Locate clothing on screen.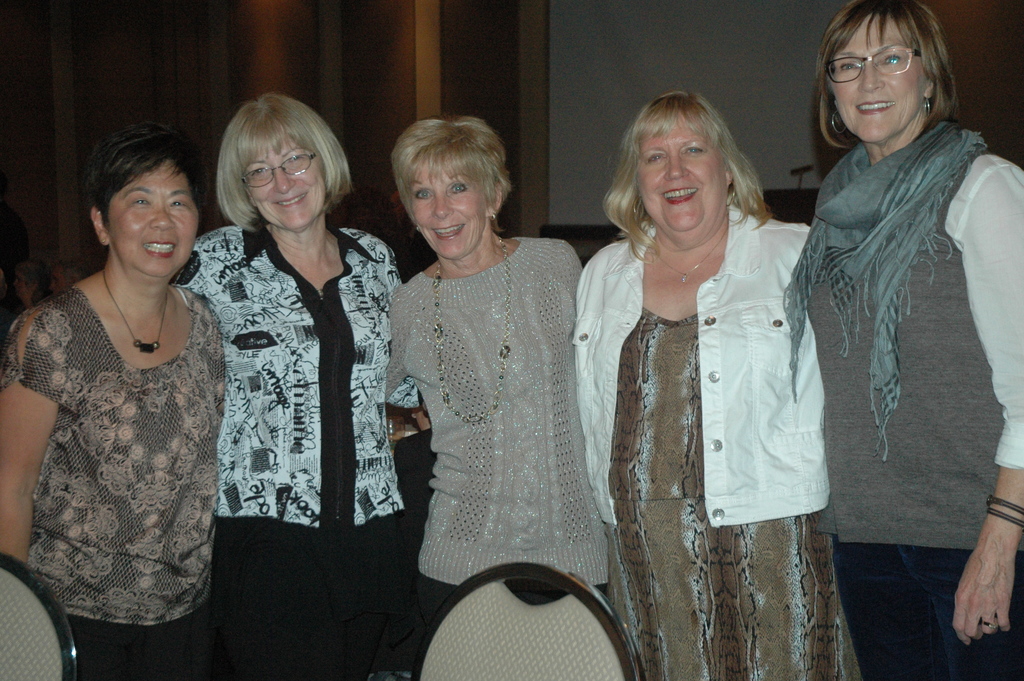
On screen at 797 36 1007 649.
